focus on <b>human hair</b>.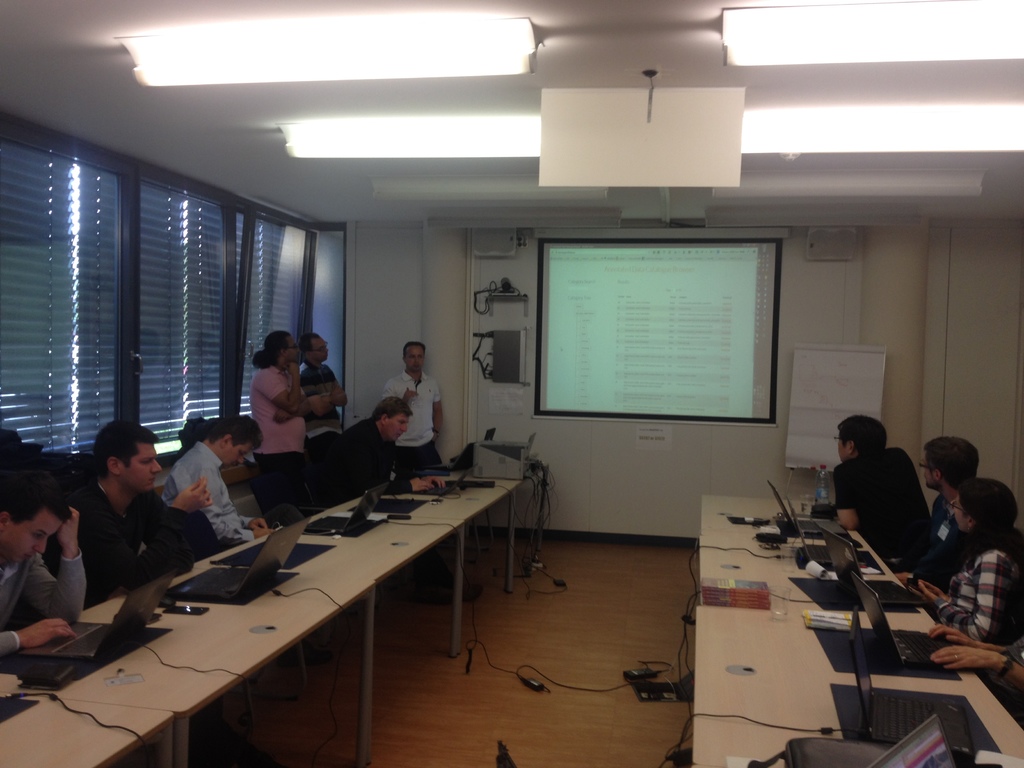
Focused at pyautogui.locateOnScreen(0, 468, 72, 528).
